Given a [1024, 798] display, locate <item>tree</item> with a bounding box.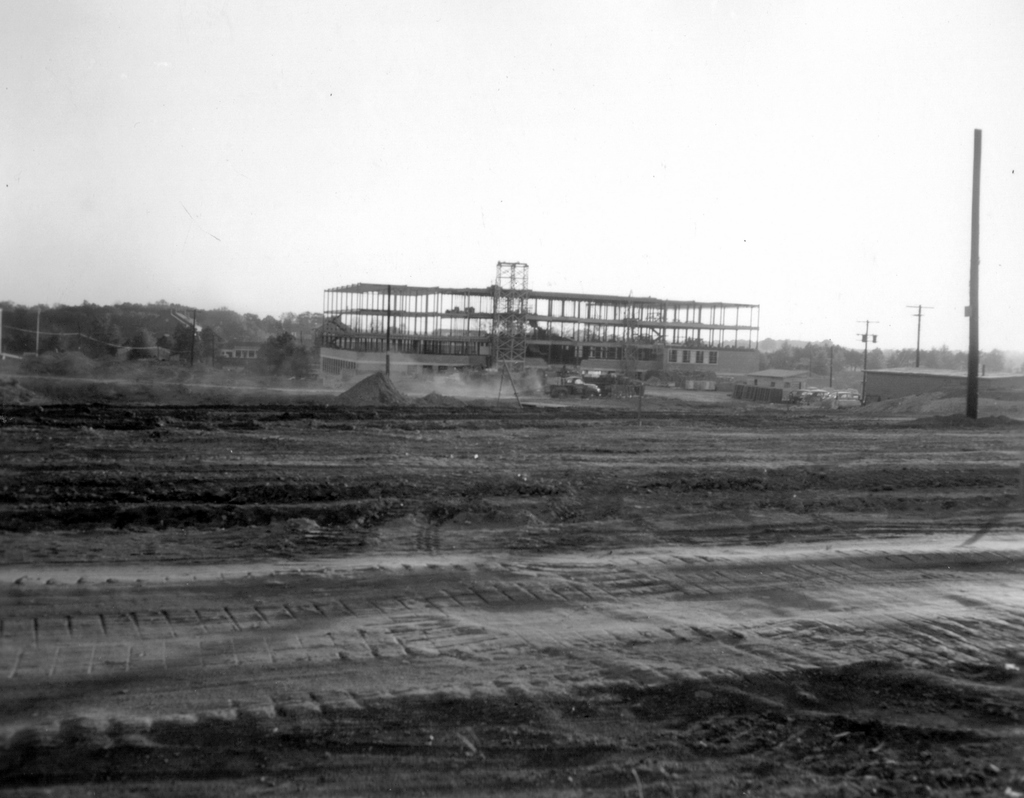
Located: [33, 335, 72, 367].
